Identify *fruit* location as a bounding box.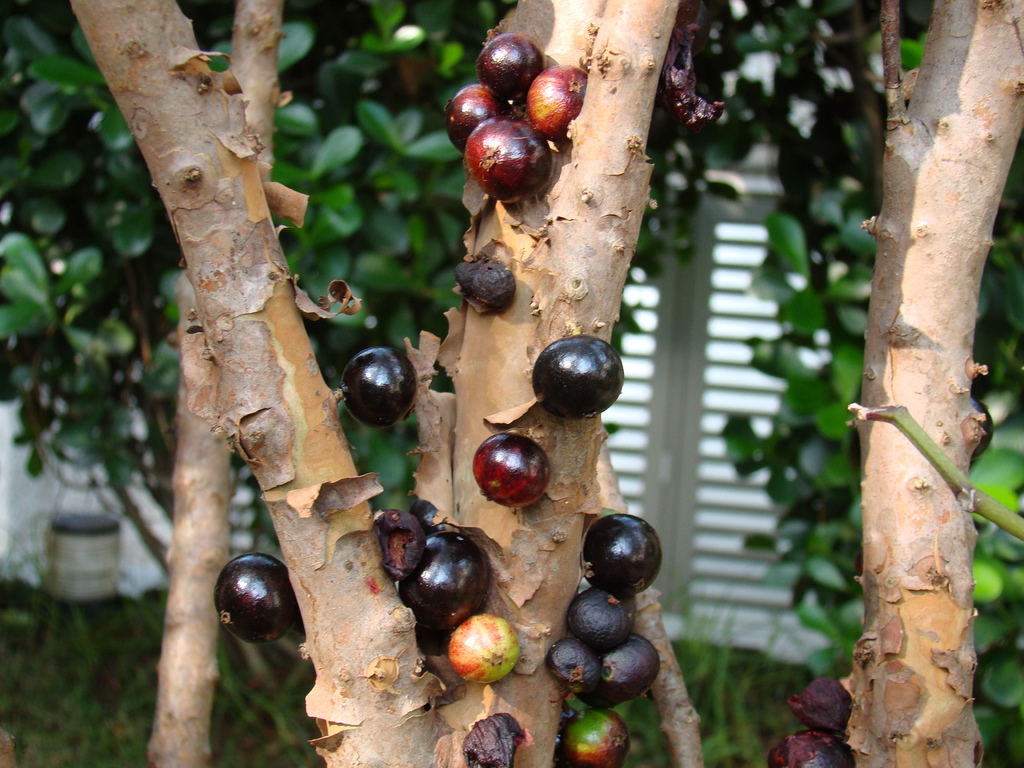
<bbox>557, 704, 630, 767</bbox>.
